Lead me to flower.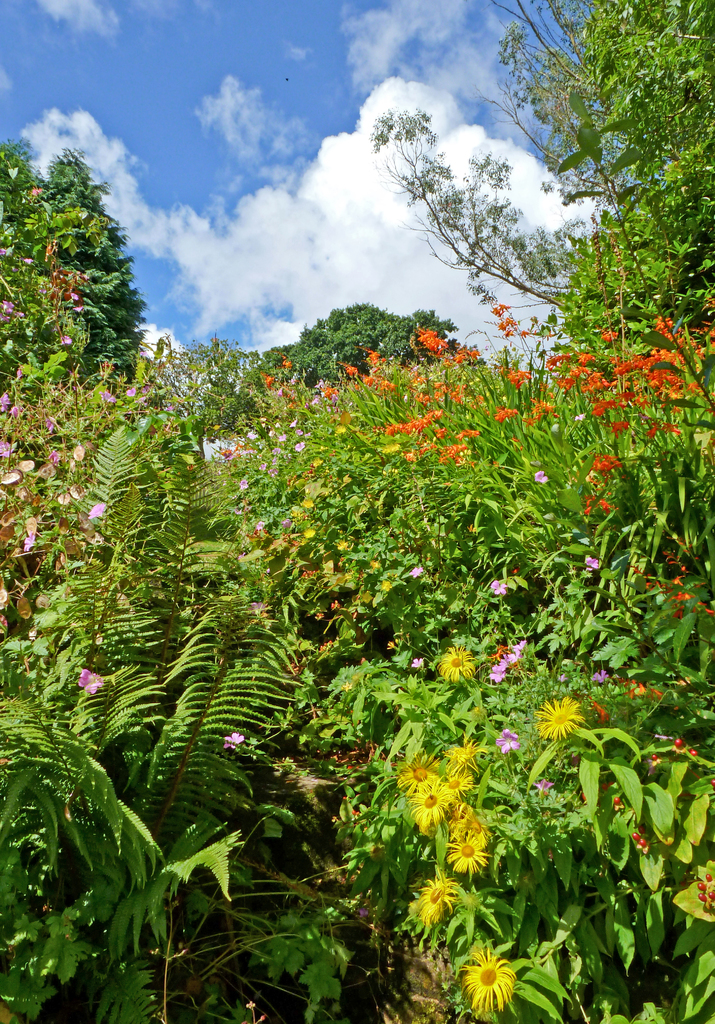
Lead to BBox(540, 698, 576, 742).
